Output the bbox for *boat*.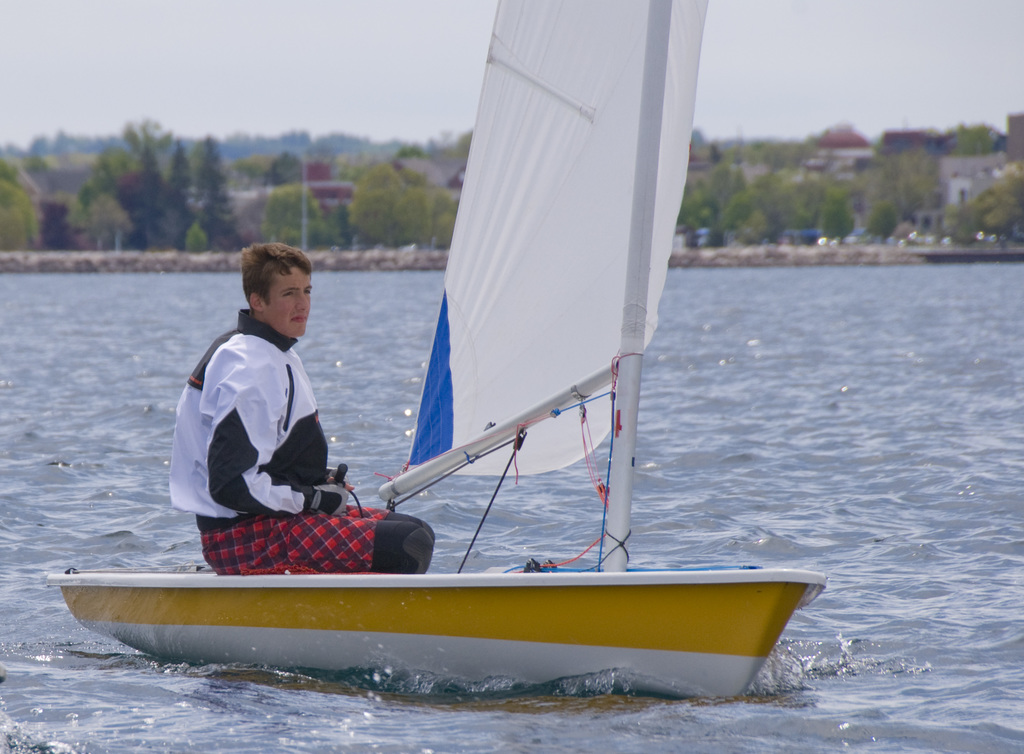
Rect(89, 104, 810, 700).
